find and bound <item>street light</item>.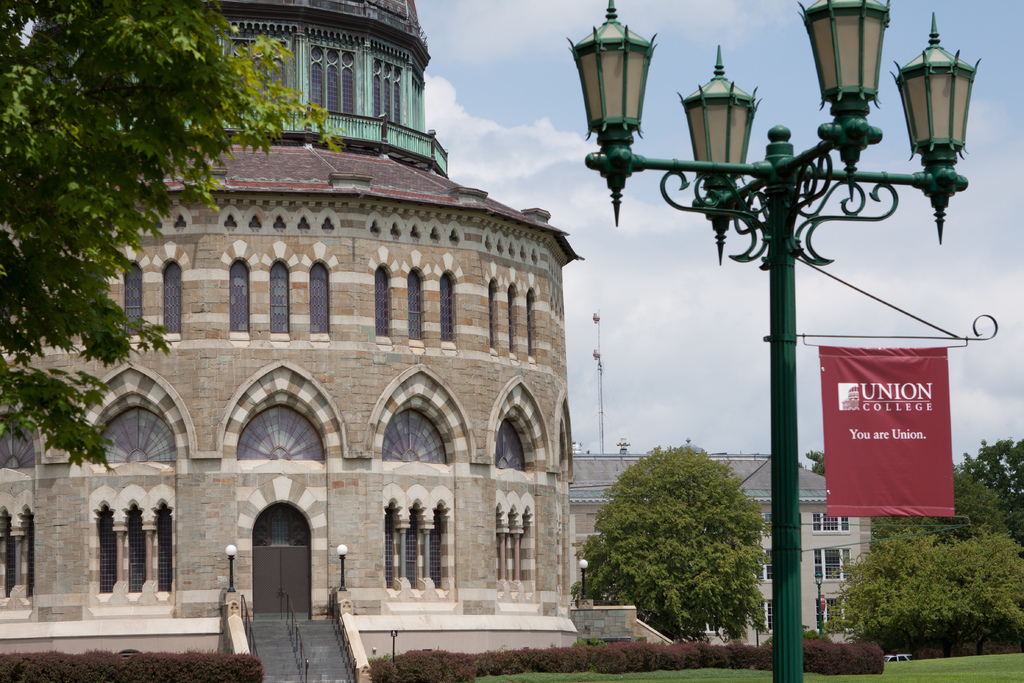
Bound: {"left": 223, "top": 545, "right": 239, "bottom": 591}.
